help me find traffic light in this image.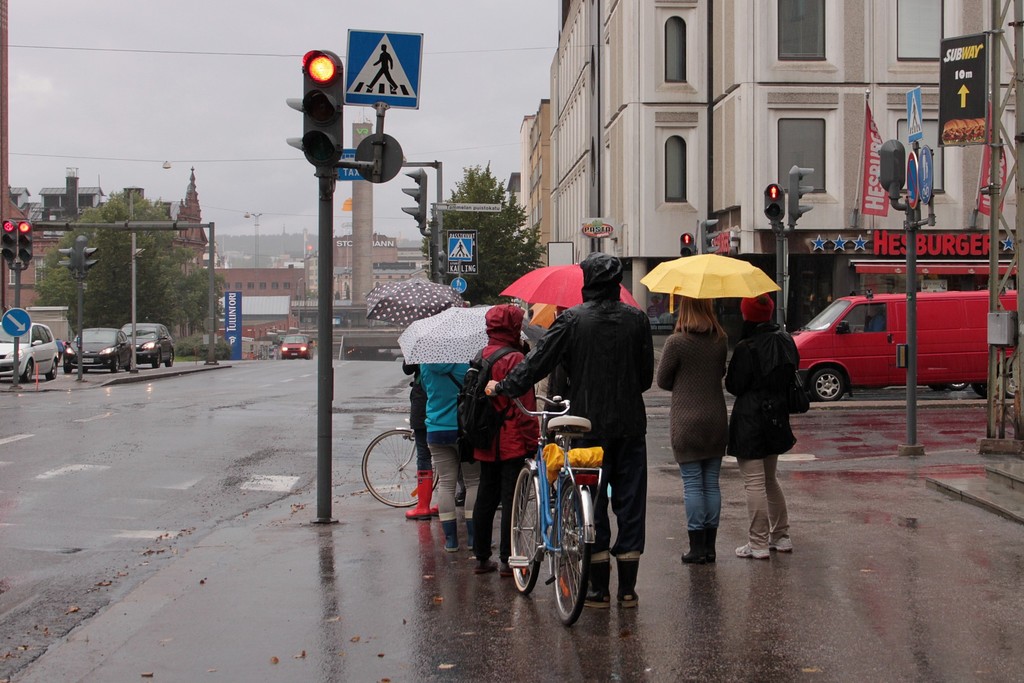
Found it: [681,234,692,259].
